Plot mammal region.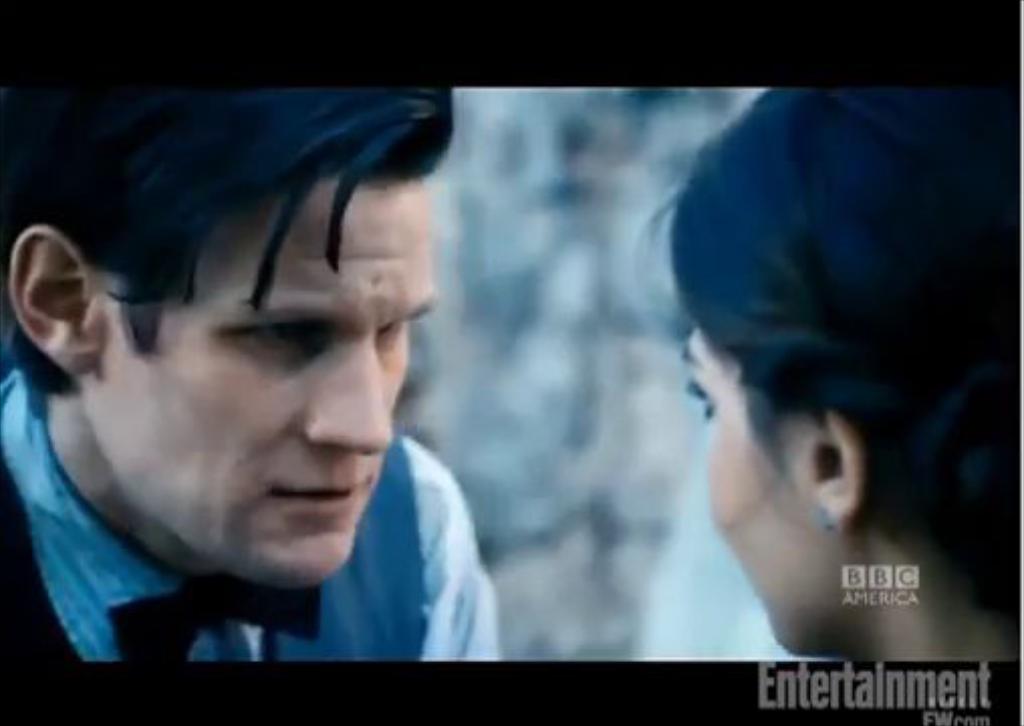
Plotted at x1=641 y1=99 x2=992 y2=625.
